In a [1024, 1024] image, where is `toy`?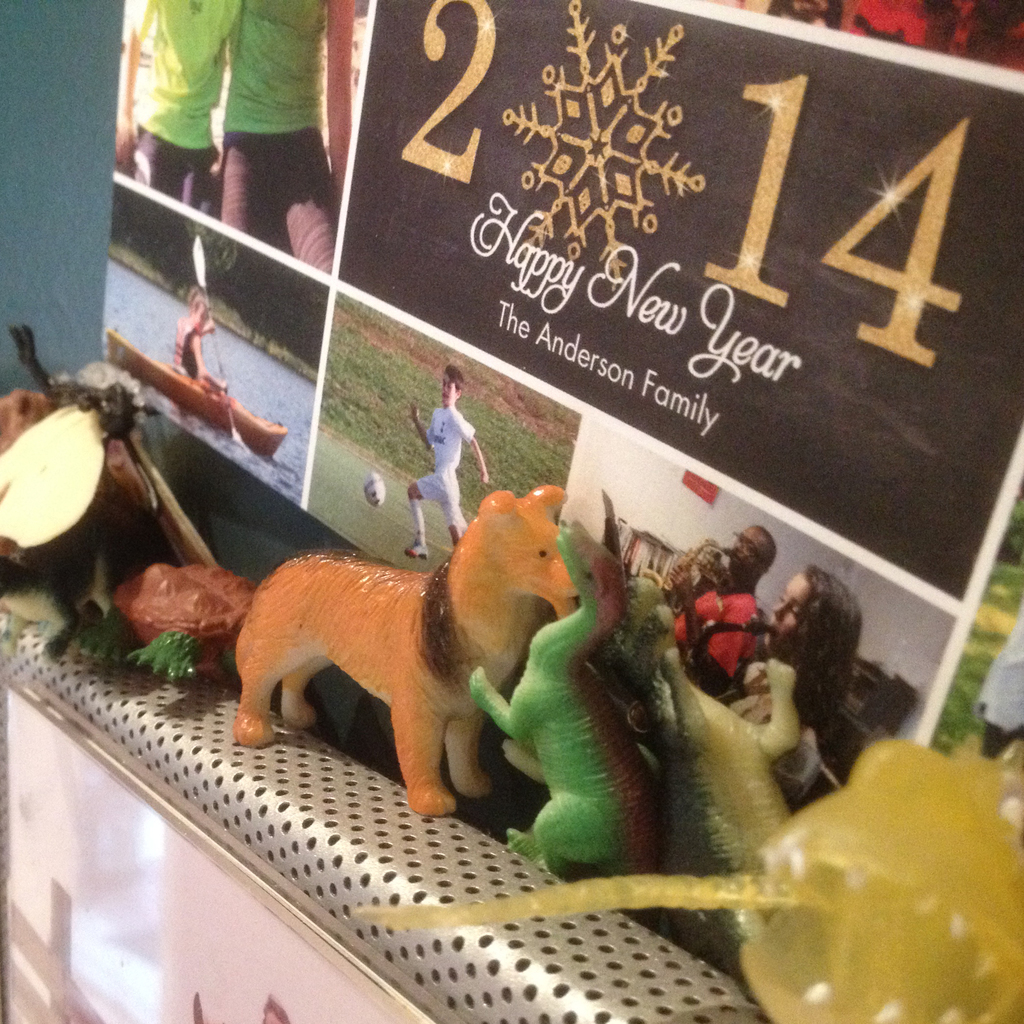
595,579,790,979.
